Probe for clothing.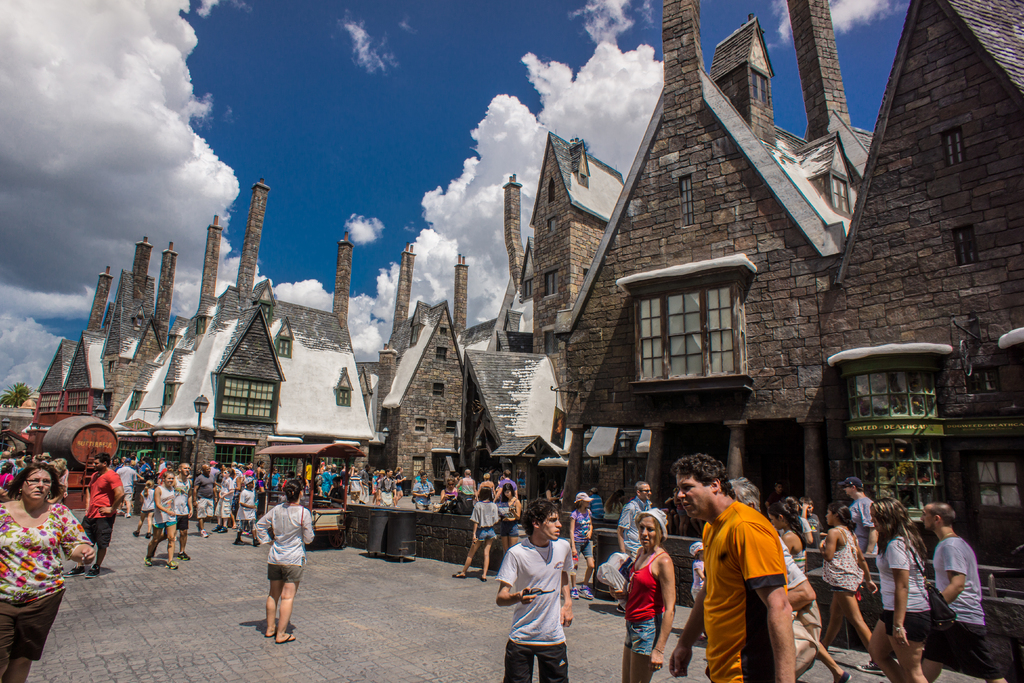
Probe result: region(416, 476, 431, 488).
